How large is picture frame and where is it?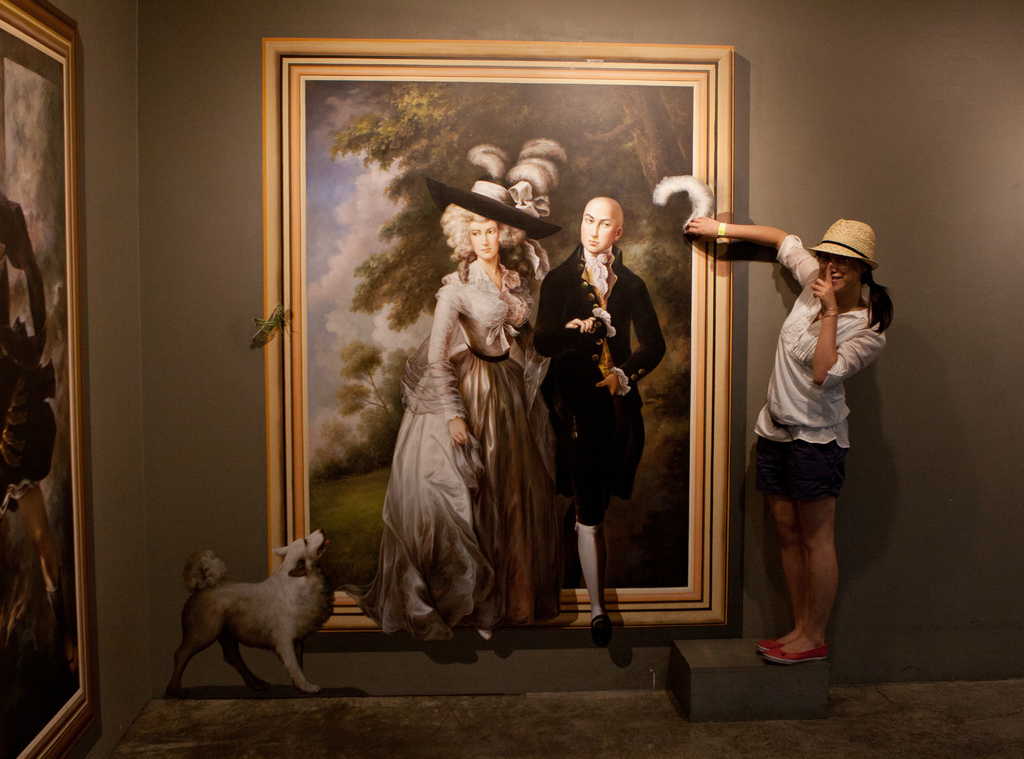
Bounding box: box(0, 0, 94, 758).
